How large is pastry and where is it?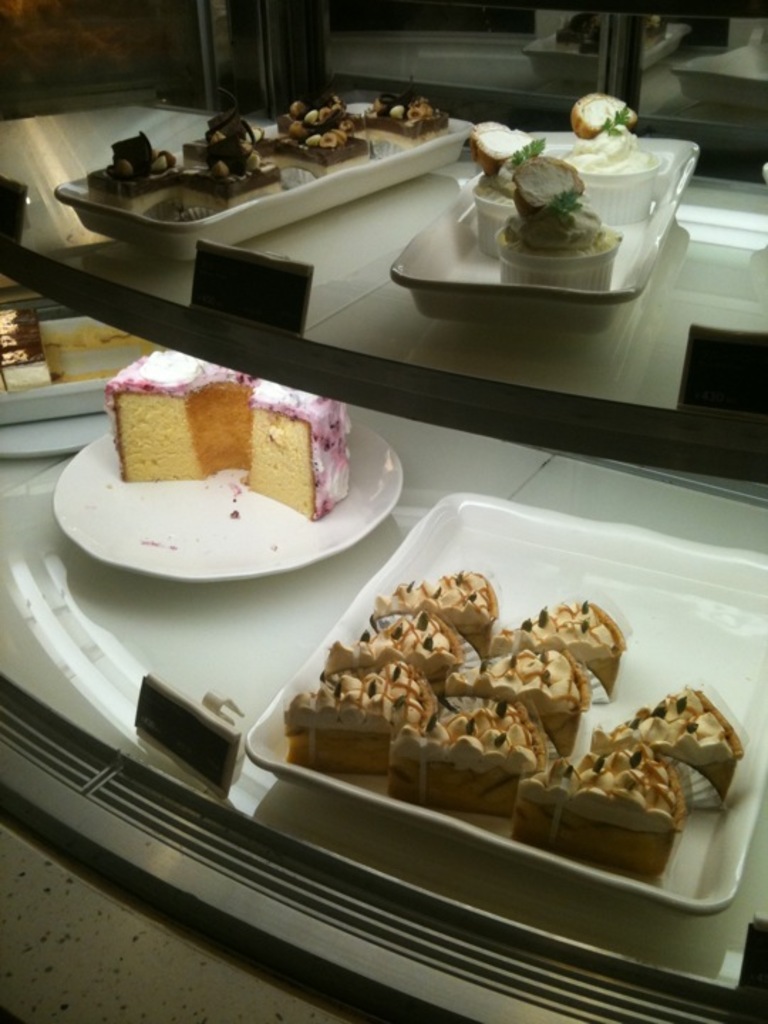
Bounding box: 358:84:449:149.
